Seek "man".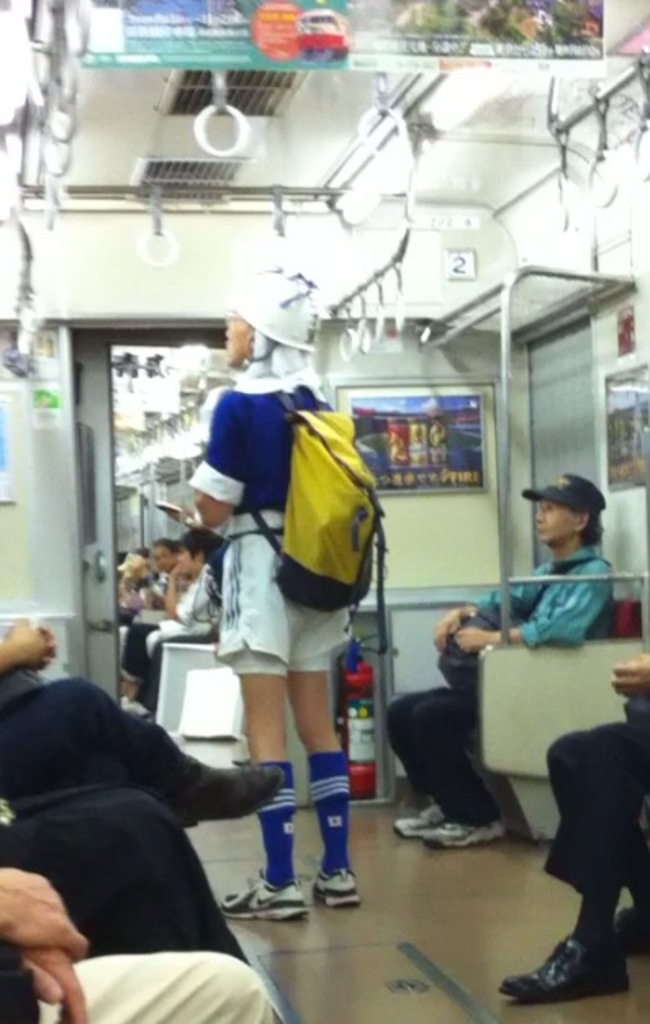
x1=115, y1=539, x2=174, y2=646.
